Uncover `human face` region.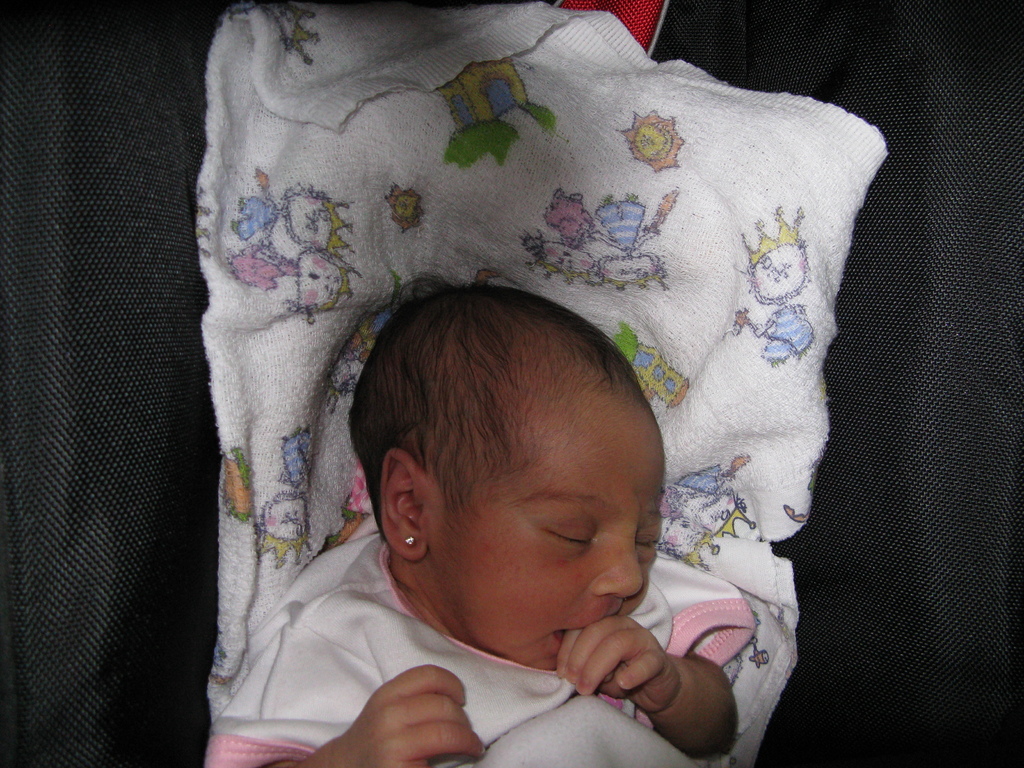
Uncovered: box(441, 404, 664, 668).
